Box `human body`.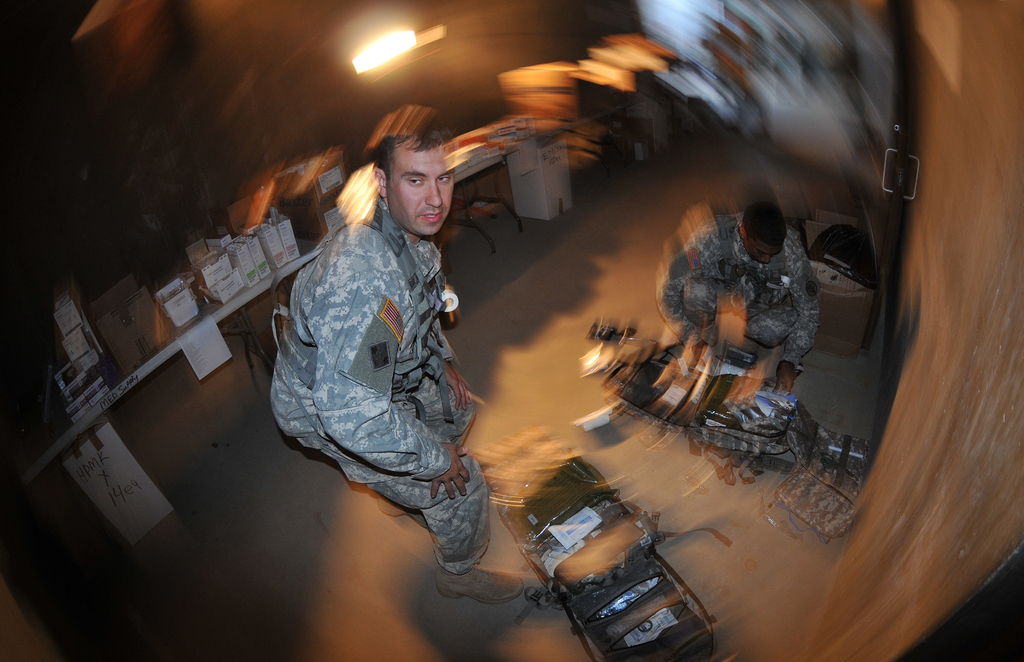
[269,111,501,572].
